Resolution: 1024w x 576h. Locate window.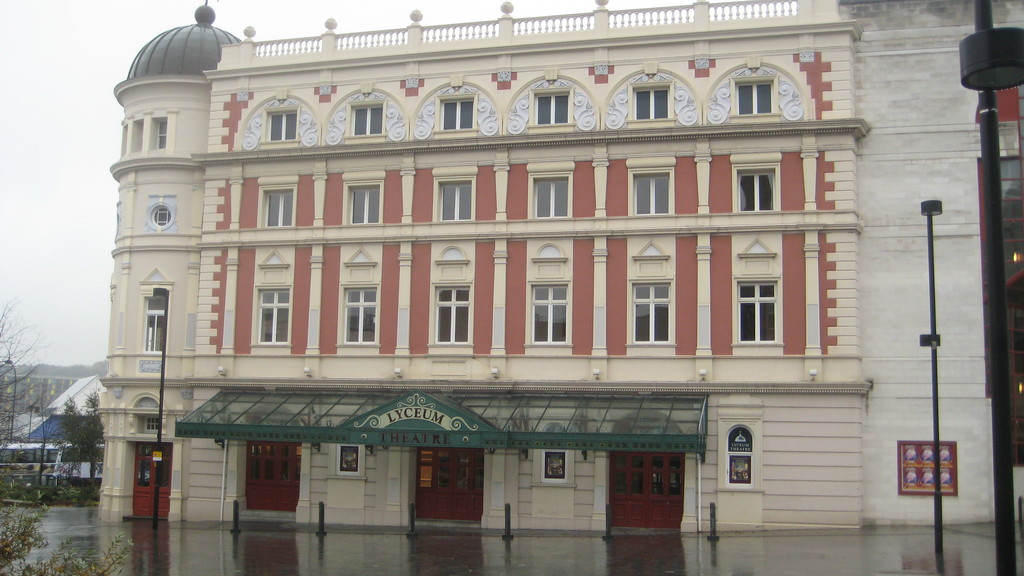
[345, 282, 378, 355].
